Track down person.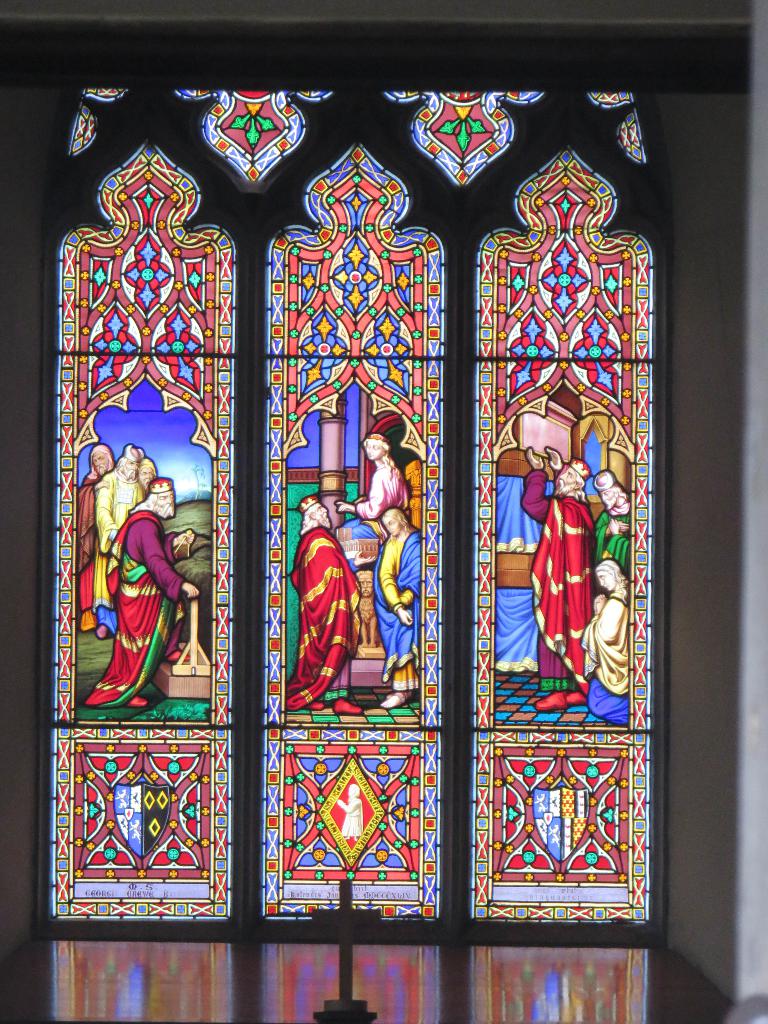
Tracked to 372:508:422:708.
